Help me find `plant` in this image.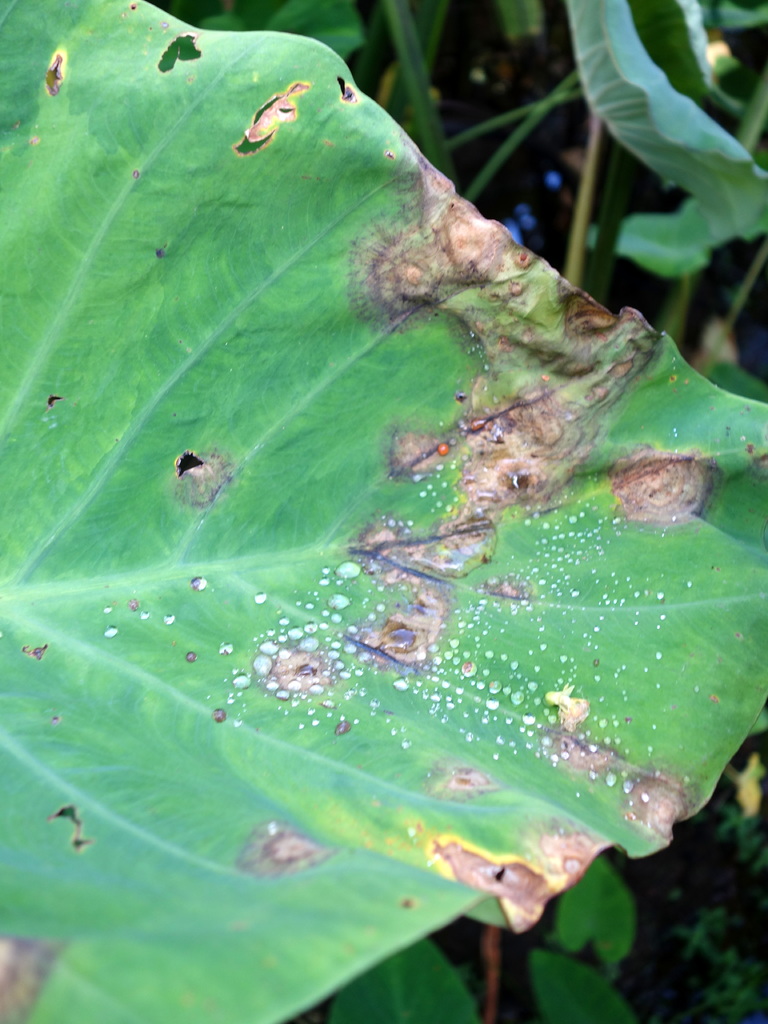
Found it: BBox(0, 0, 767, 1005).
